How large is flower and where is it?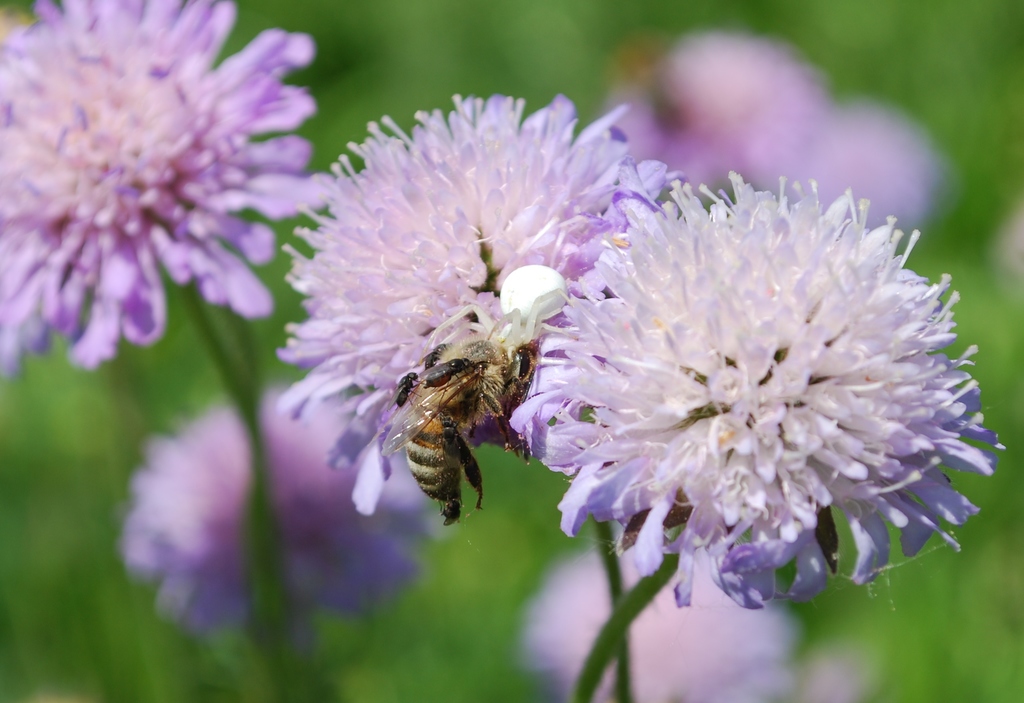
Bounding box: pyautogui.locateOnScreen(278, 90, 681, 496).
